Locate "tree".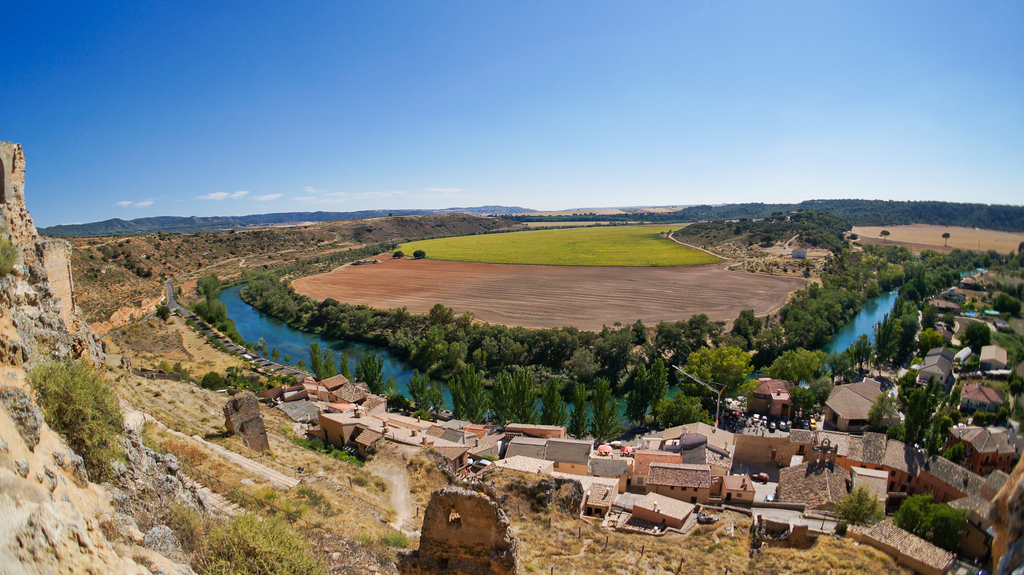
Bounding box: [194, 292, 230, 325].
